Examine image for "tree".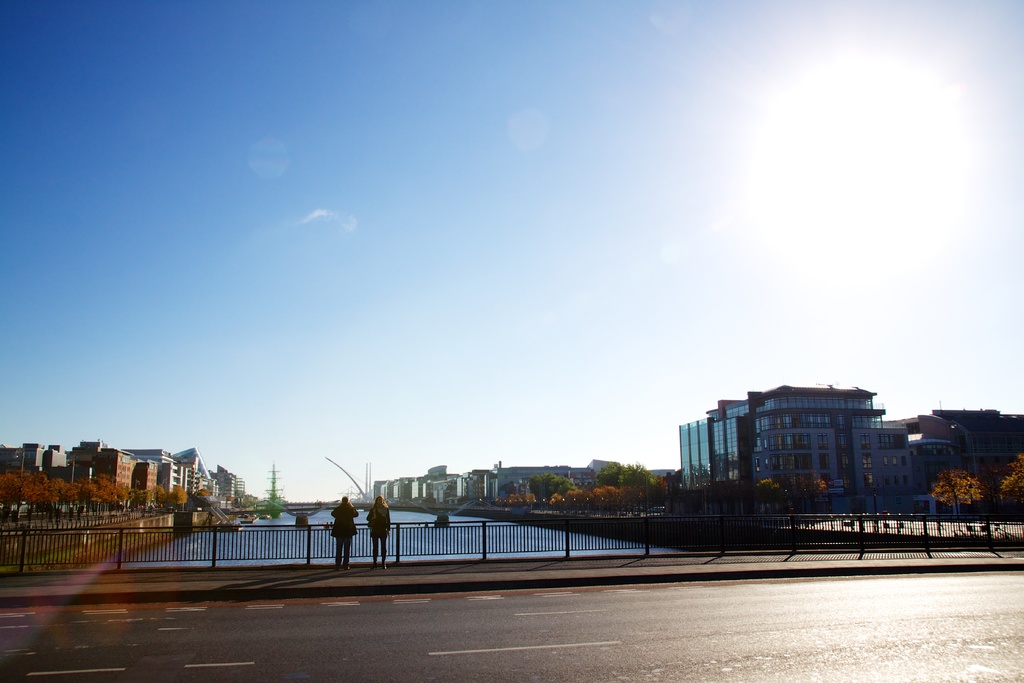
Examination result: 26 472 58 520.
